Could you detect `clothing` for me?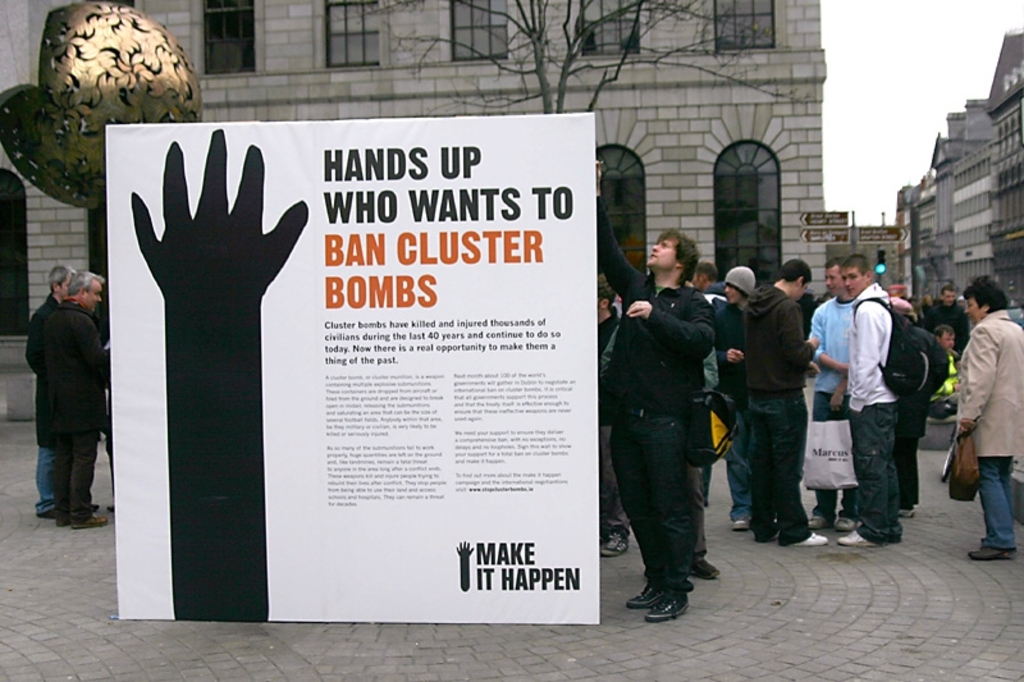
Detection result: <box>595,201,718,594</box>.
